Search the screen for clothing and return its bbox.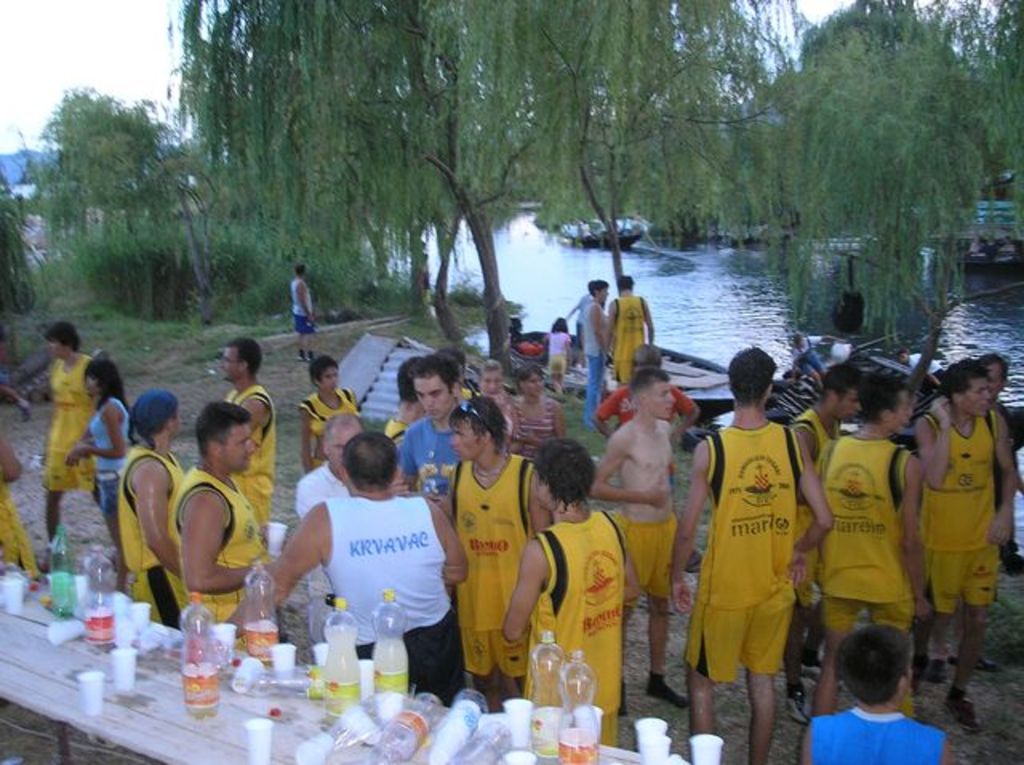
Found: x1=546 y1=330 x2=570 y2=379.
